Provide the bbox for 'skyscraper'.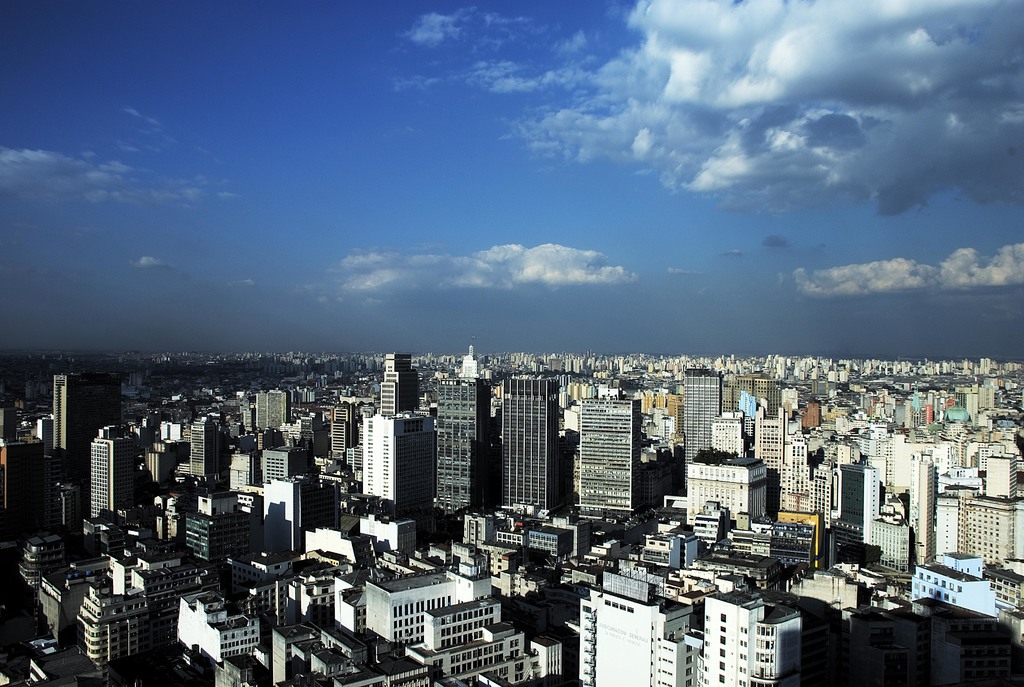
locate(83, 422, 143, 518).
